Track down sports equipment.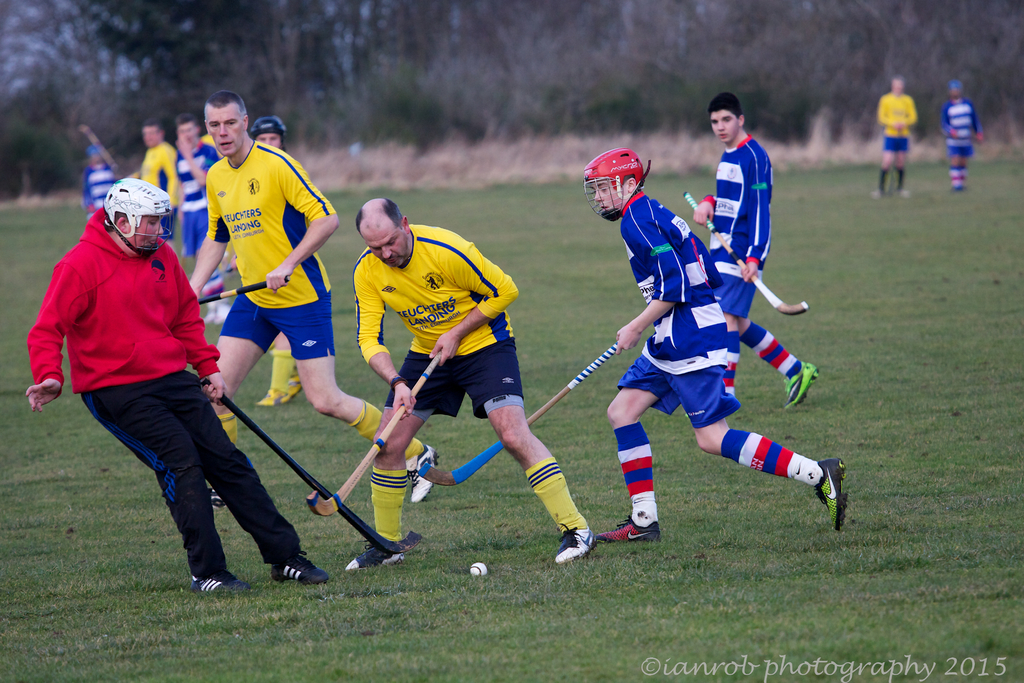
Tracked to pyautogui.locateOnScreen(470, 555, 490, 578).
